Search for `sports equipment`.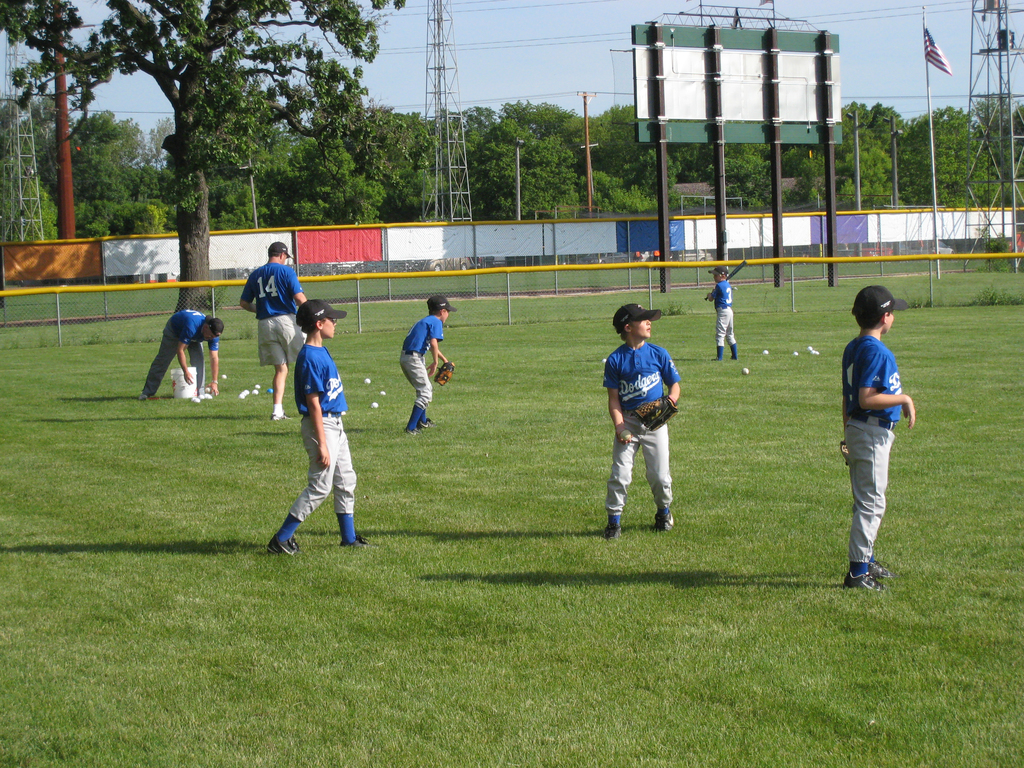
Found at bbox=[703, 257, 747, 303].
